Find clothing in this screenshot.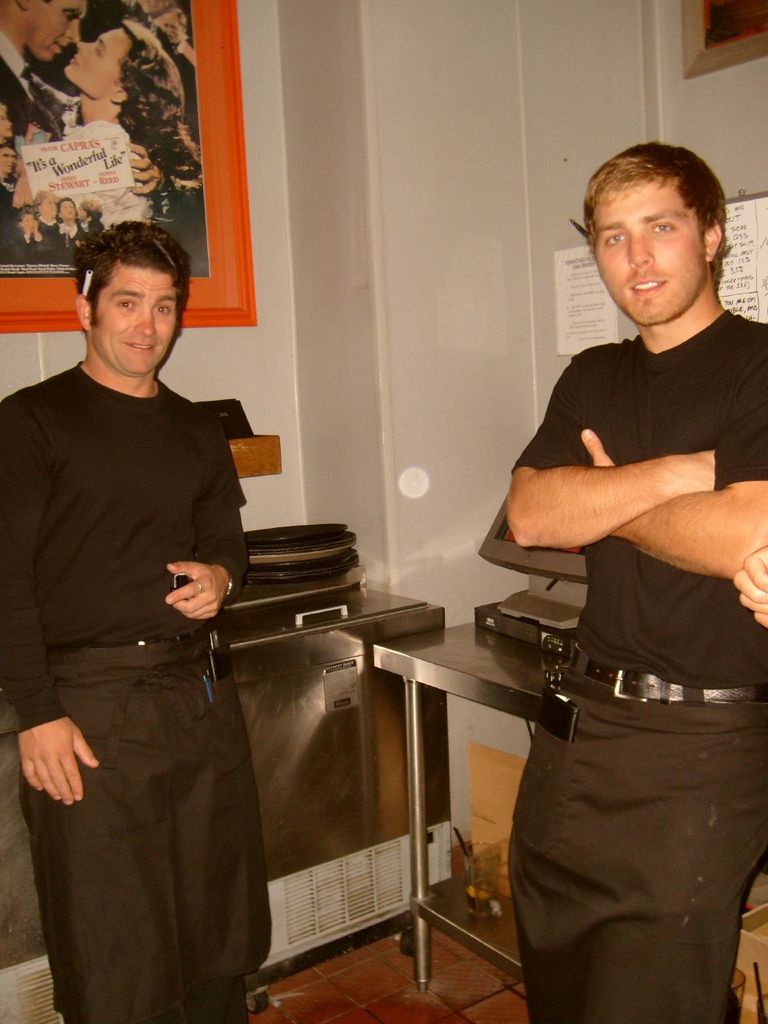
The bounding box for clothing is (48,229,80,264).
